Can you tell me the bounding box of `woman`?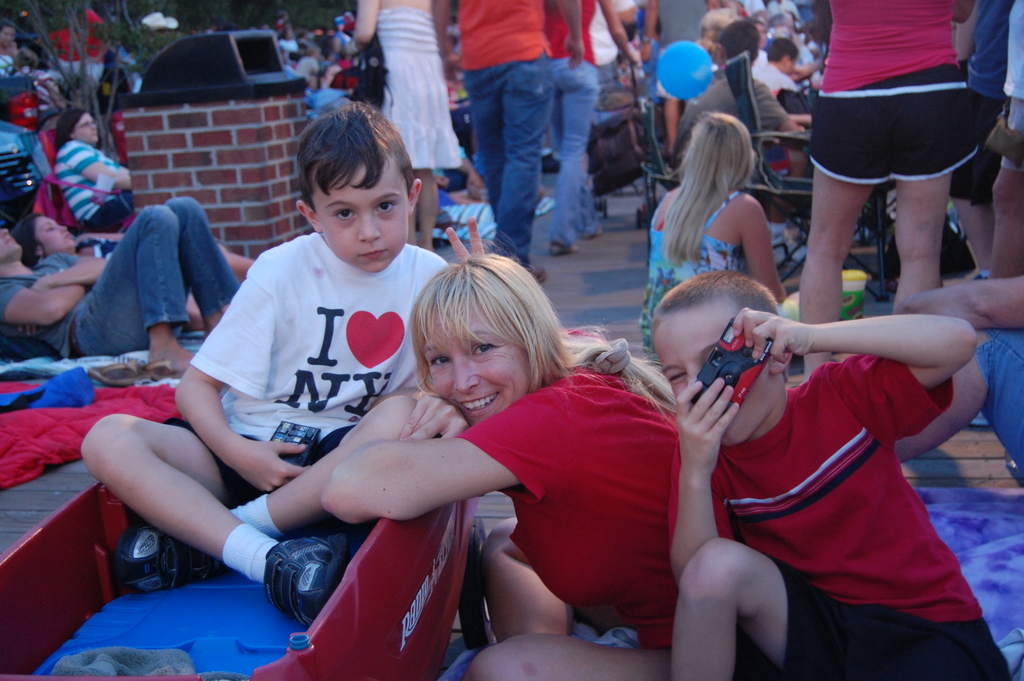
bbox=(349, 0, 462, 254).
